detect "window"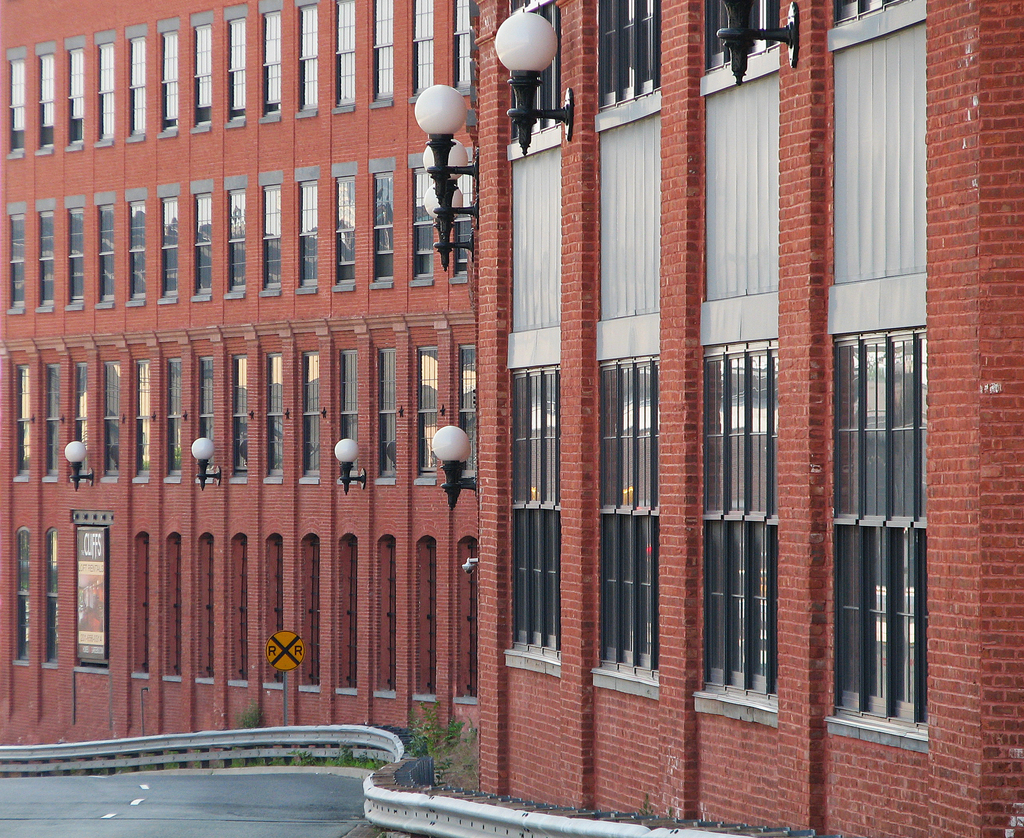
Rect(191, 12, 212, 134)
